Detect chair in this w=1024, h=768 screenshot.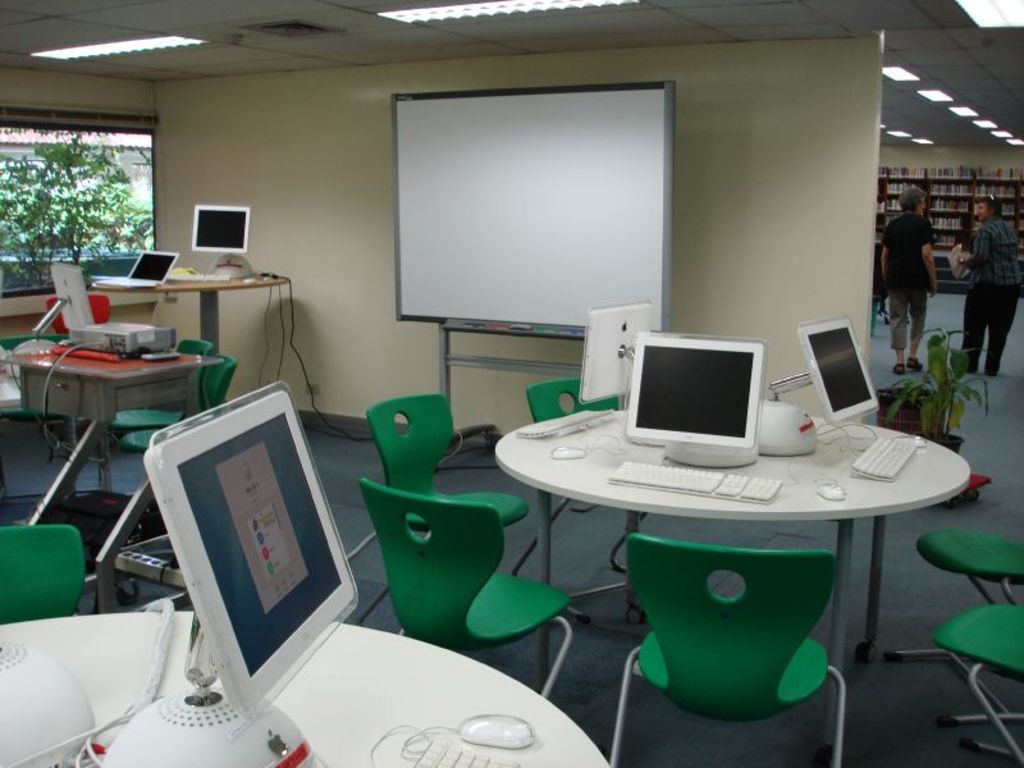
Detection: x1=509, y1=376, x2=658, y2=628.
